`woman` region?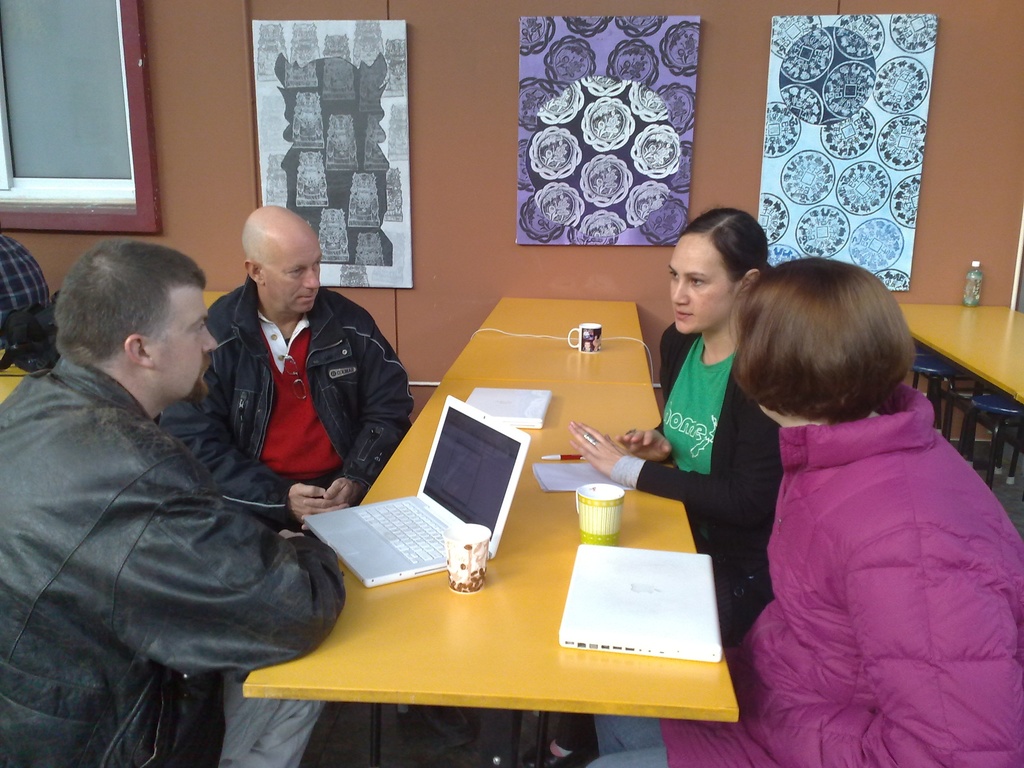
rect(582, 258, 1023, 765)
